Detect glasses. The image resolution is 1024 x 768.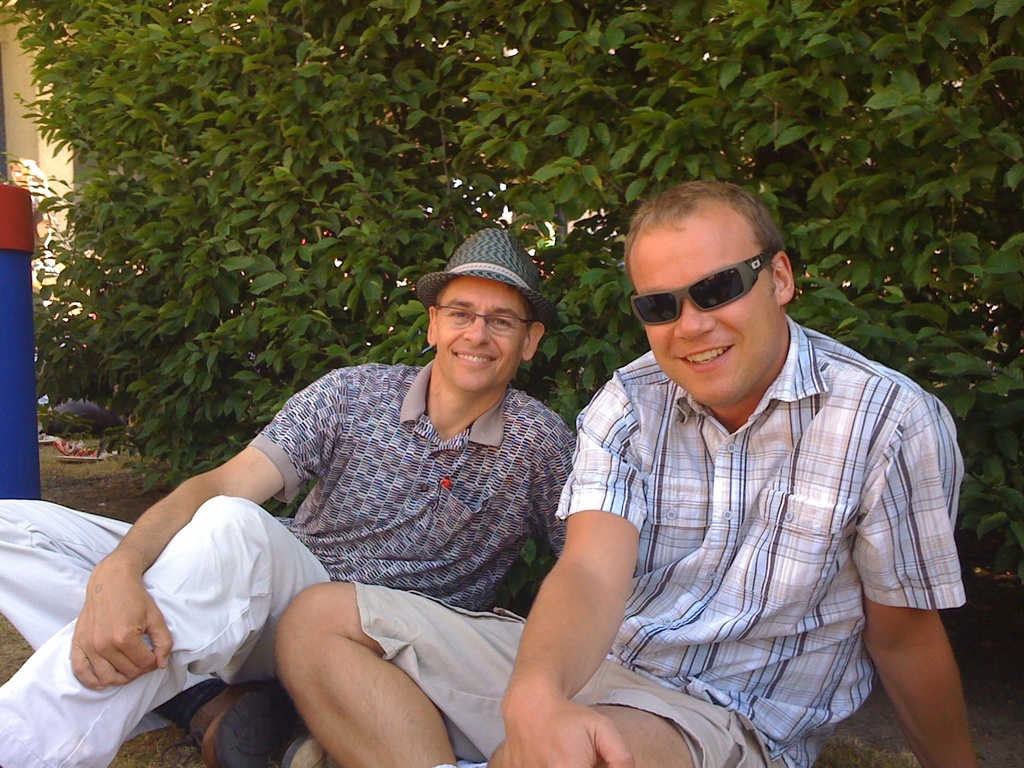
Rect(435, 303, 530, 336).
